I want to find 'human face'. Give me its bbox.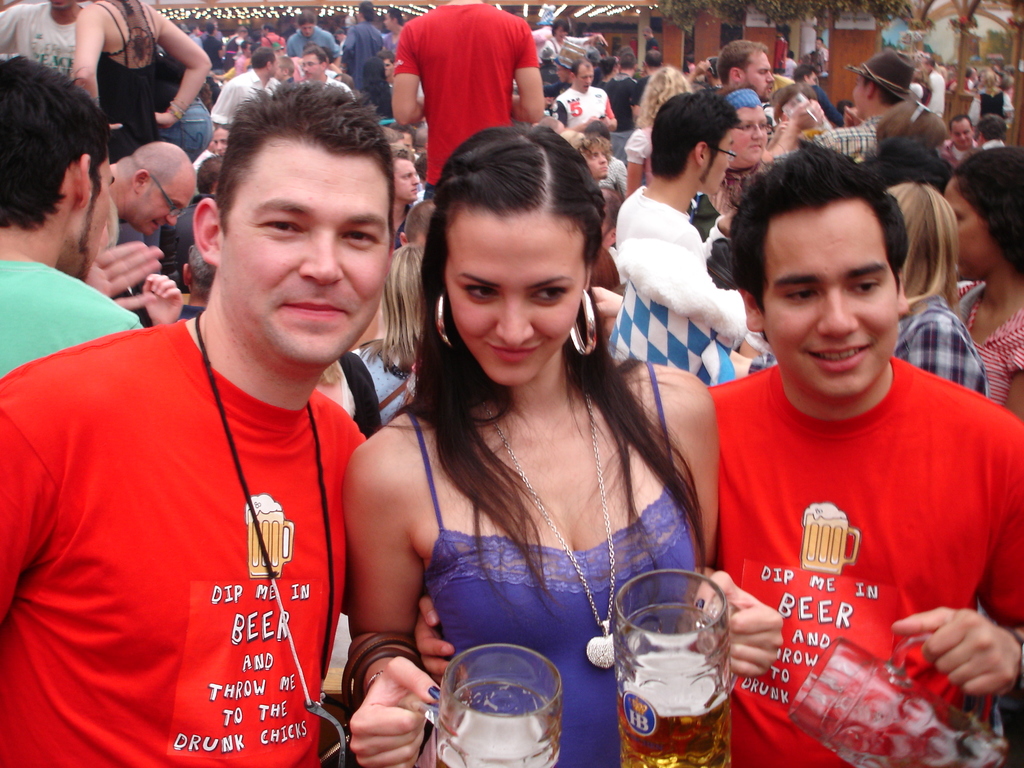
box(729, 108, 766, 166).
